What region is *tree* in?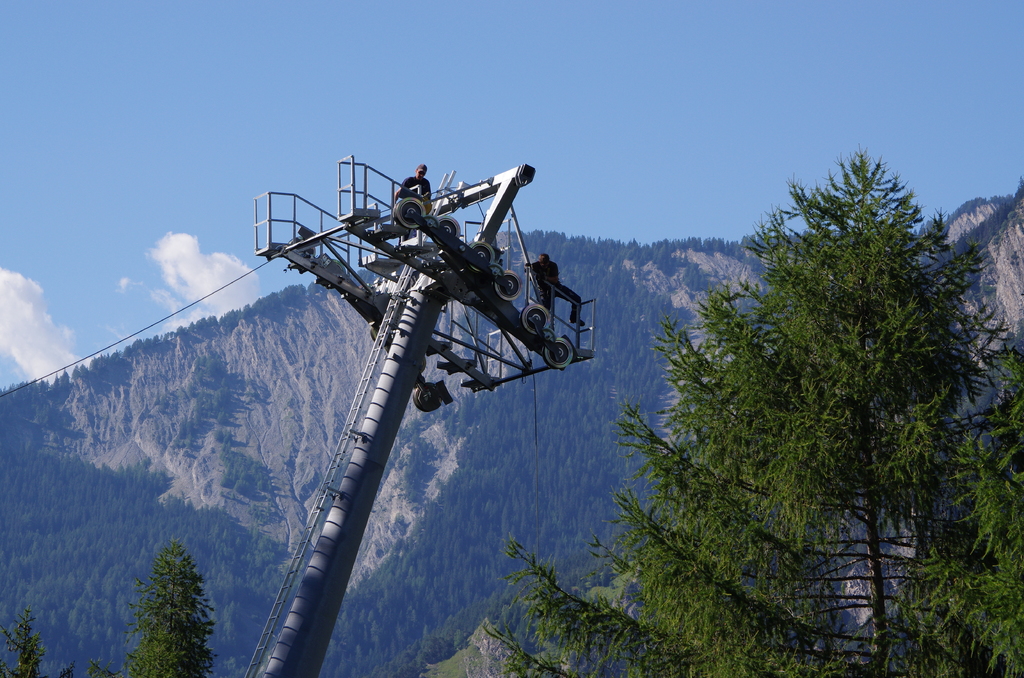
left=120, top=538, right=215, bottom=677.
